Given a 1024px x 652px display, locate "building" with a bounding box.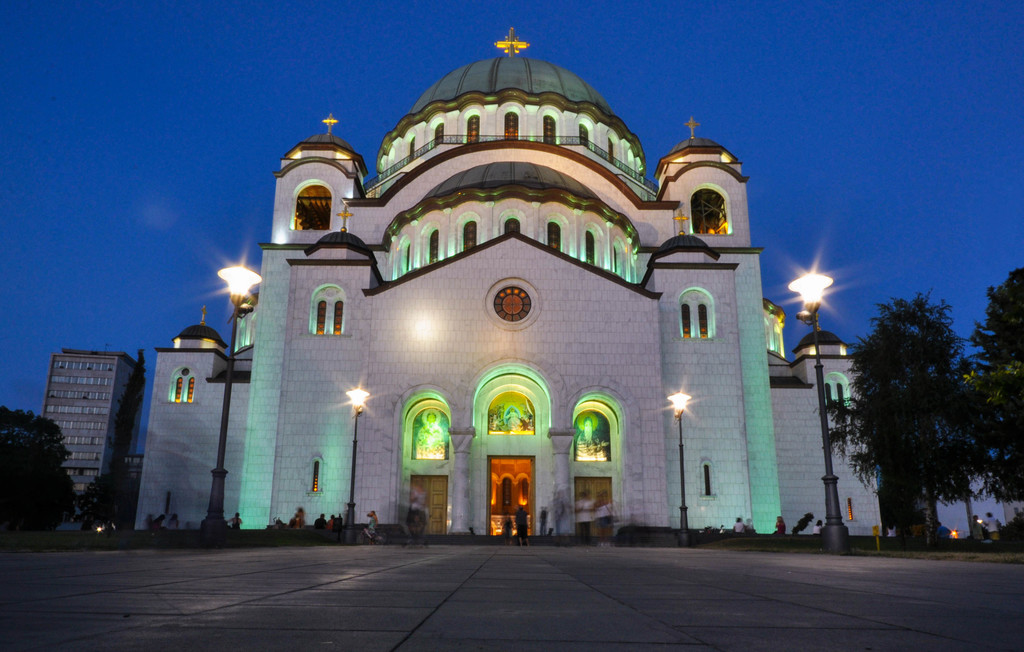
Located: select_region(892, 444, 1020, 549).
